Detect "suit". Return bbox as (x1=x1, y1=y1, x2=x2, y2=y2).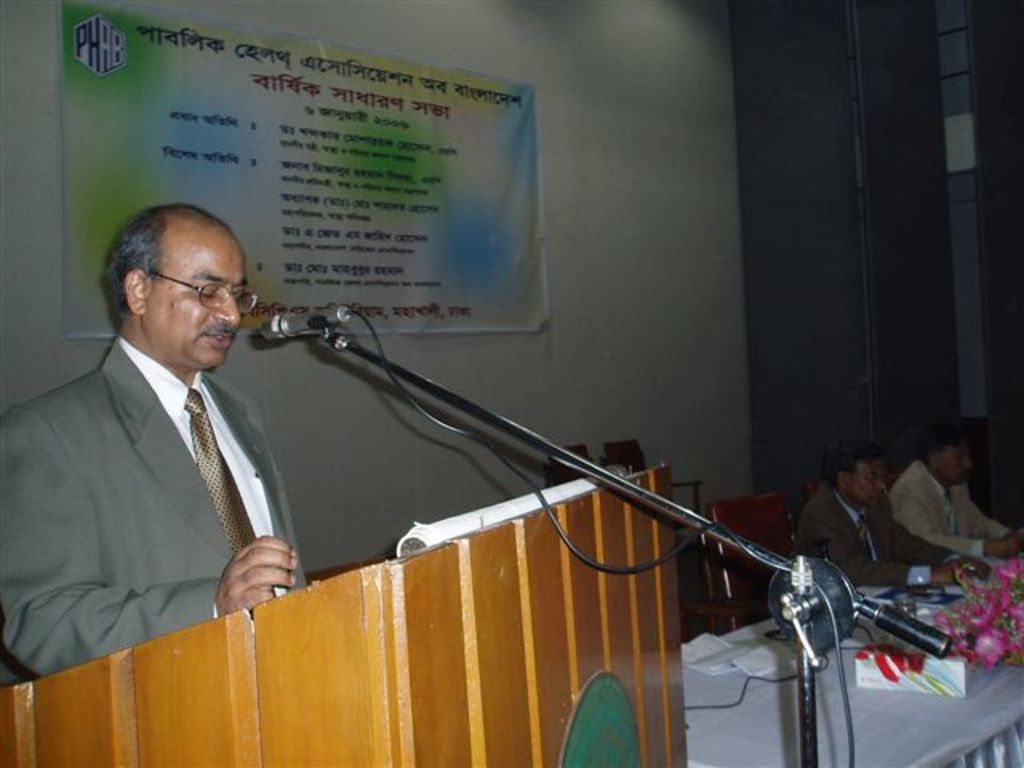
(x1=894, y1=462, x2=1010, y2=562).
